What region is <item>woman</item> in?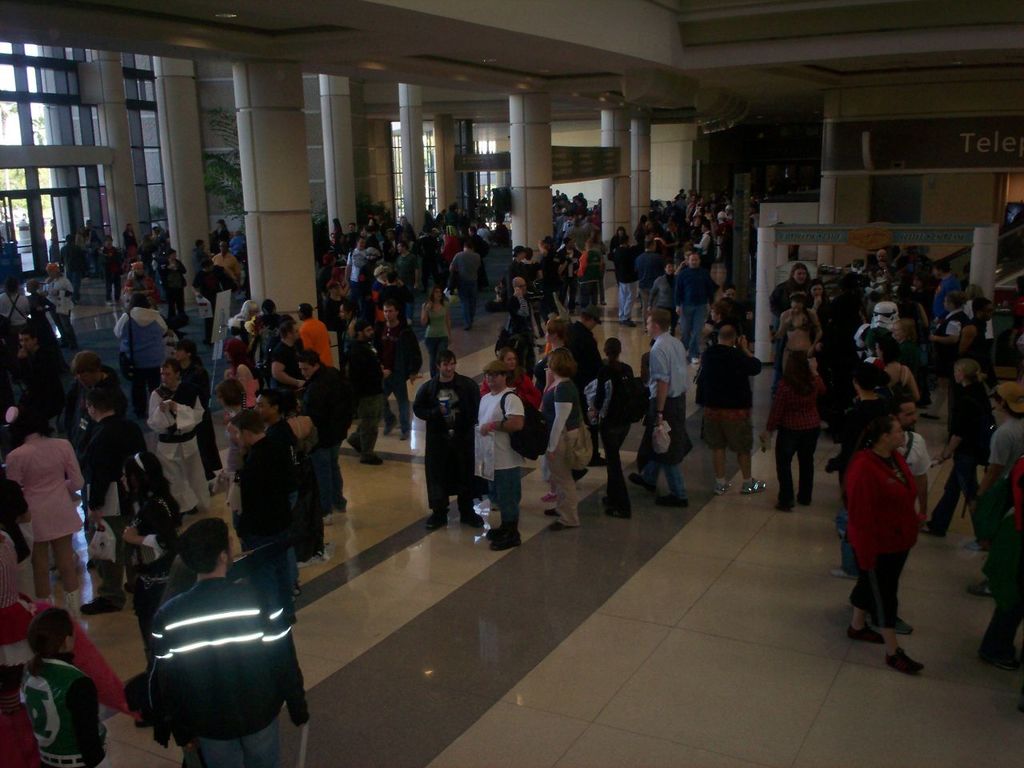
box=[848, 411, 927, 677].
